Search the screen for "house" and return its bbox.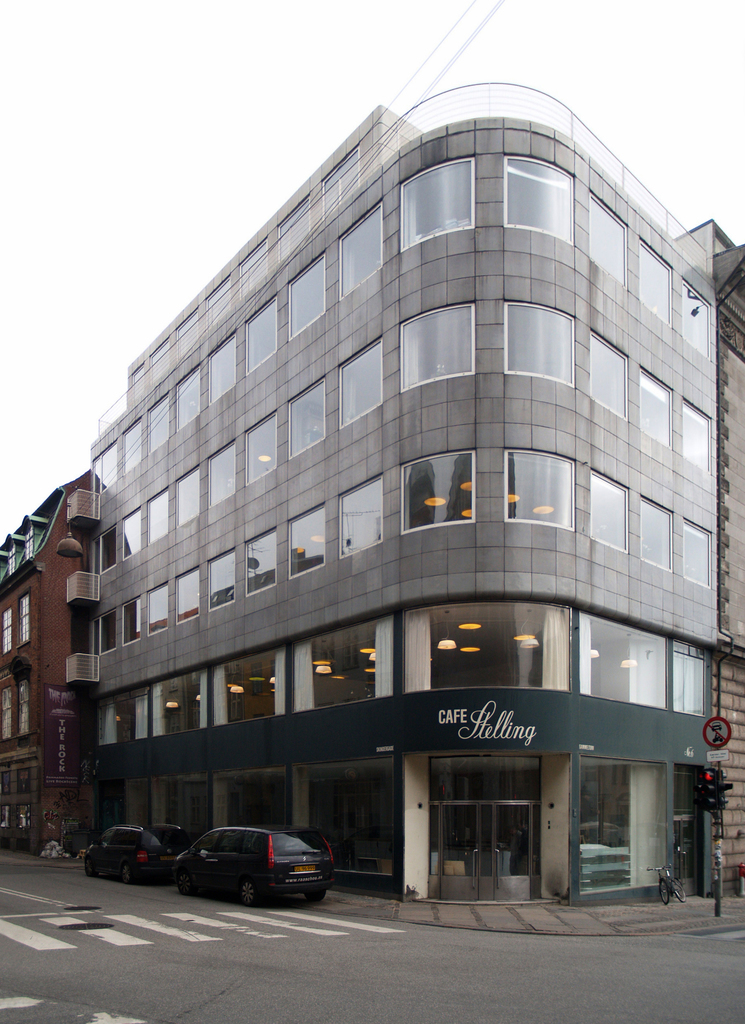
Found: 102/157/448/879.
